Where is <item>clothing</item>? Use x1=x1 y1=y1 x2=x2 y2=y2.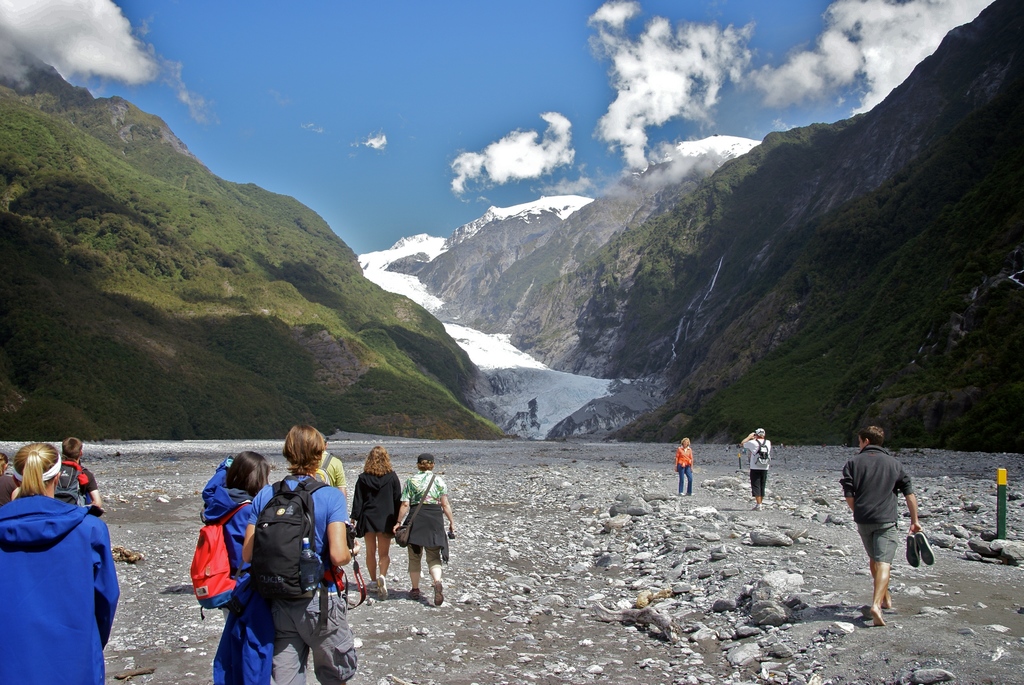
x1=351 y1=467 x2=400 y2=540.
